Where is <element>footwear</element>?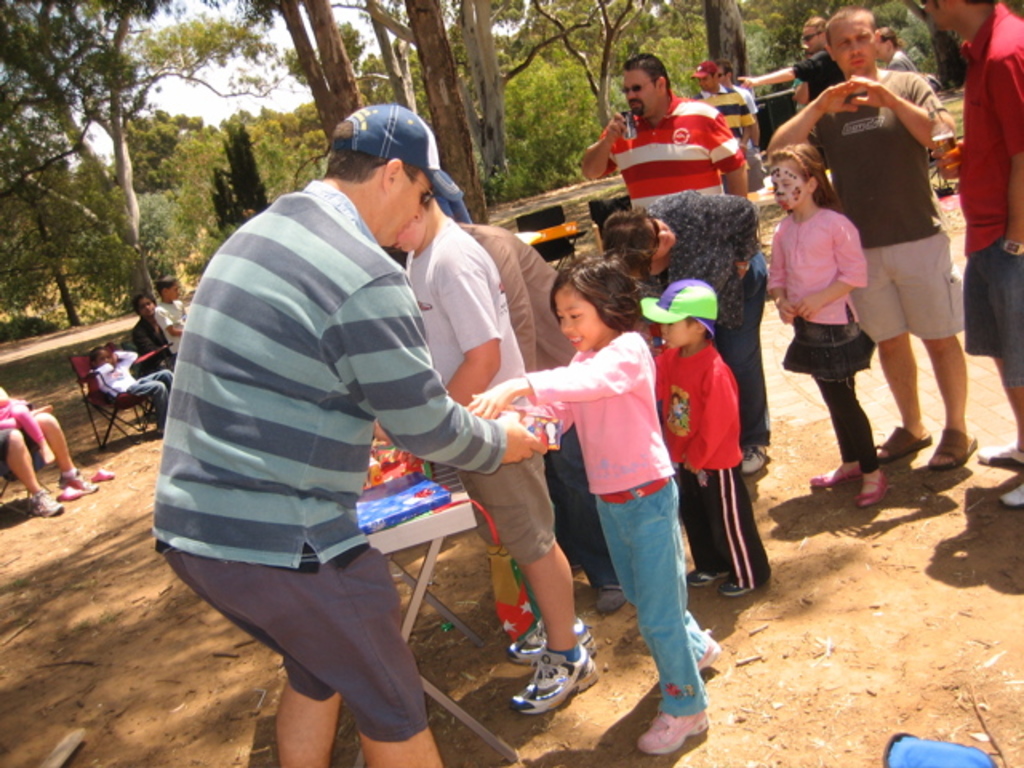
region(56, 485, 80, 501).
